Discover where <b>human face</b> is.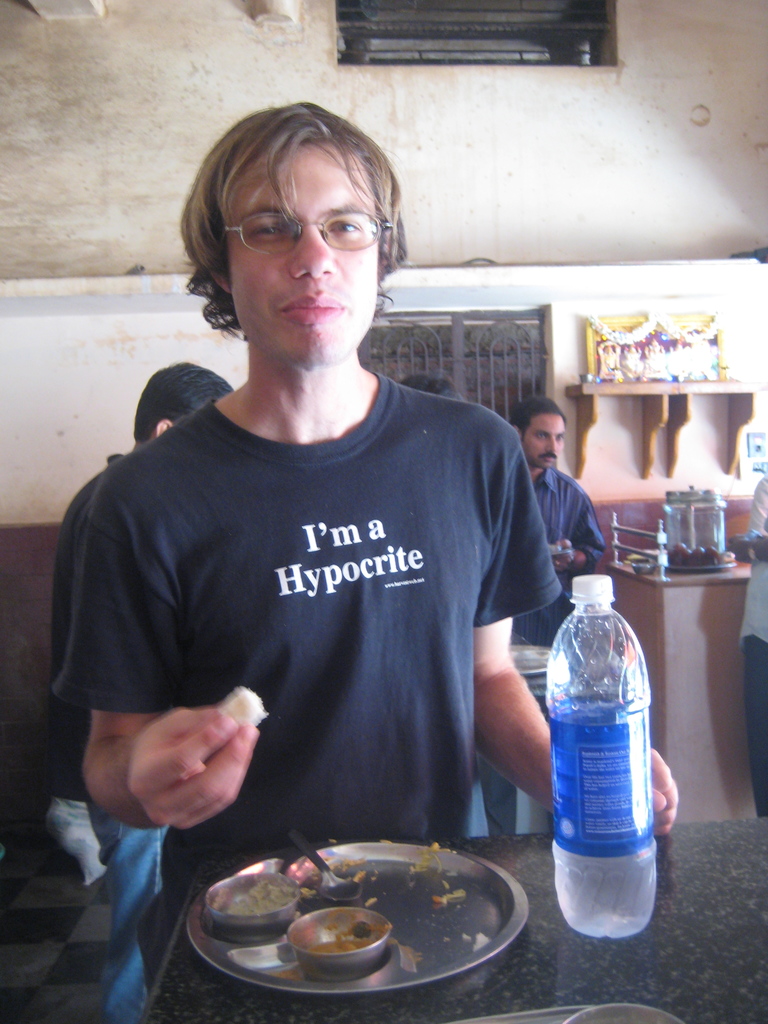
Discovered at box=[525, 414, 565, 479].
